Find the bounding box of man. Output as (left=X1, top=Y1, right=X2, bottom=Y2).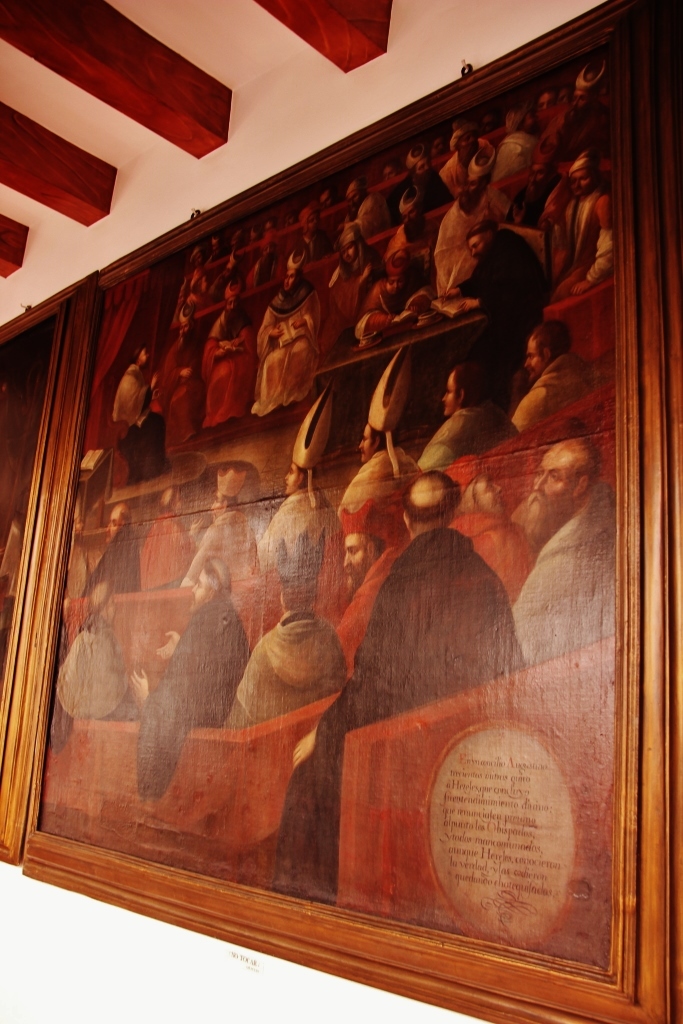
(left=267, top=462, right=522, bottom=904).
